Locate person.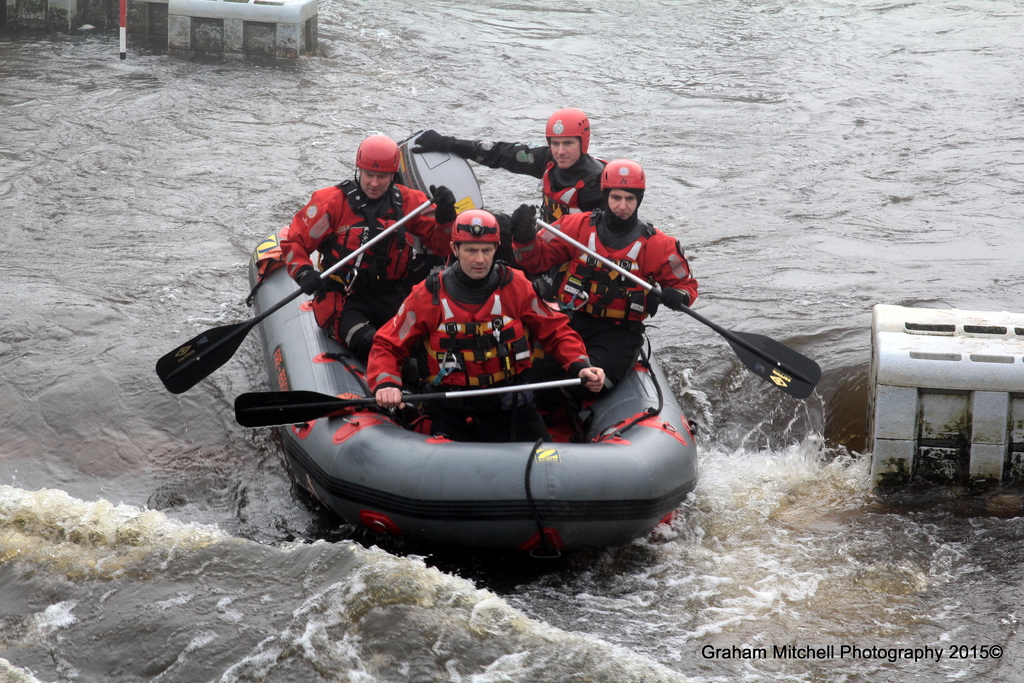
Bounding box: left=415, top=108, right=601, bottom=230.
